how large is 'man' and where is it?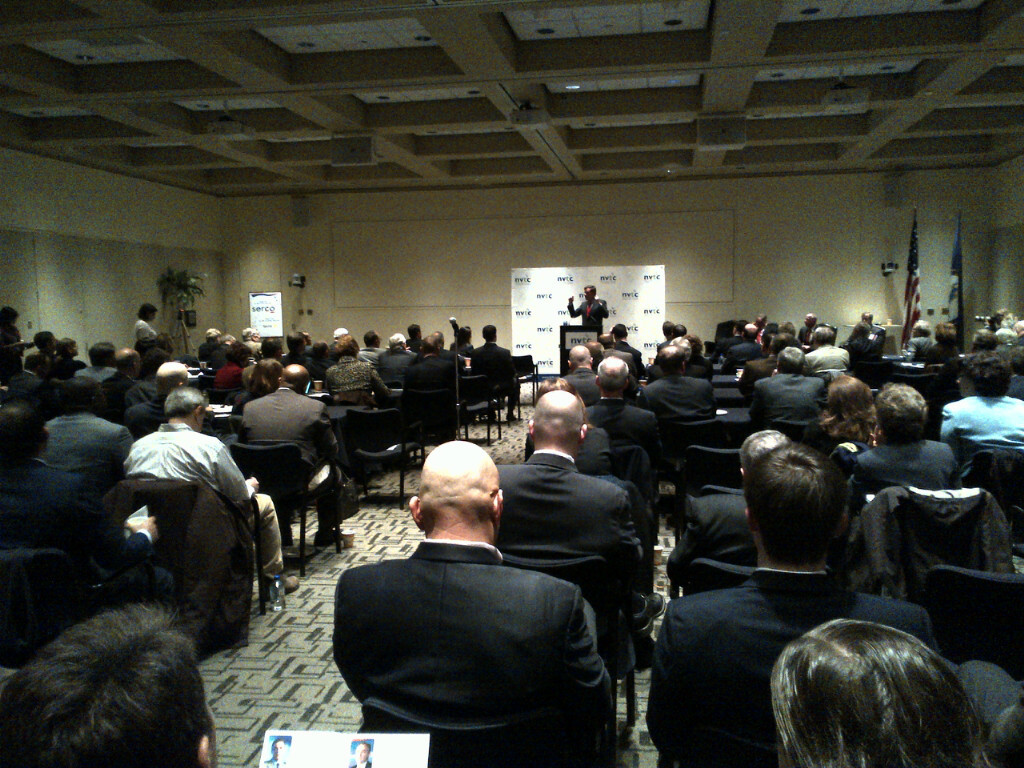
Bounding box: [x1=357, y1=330, x2=385, y2=364].
